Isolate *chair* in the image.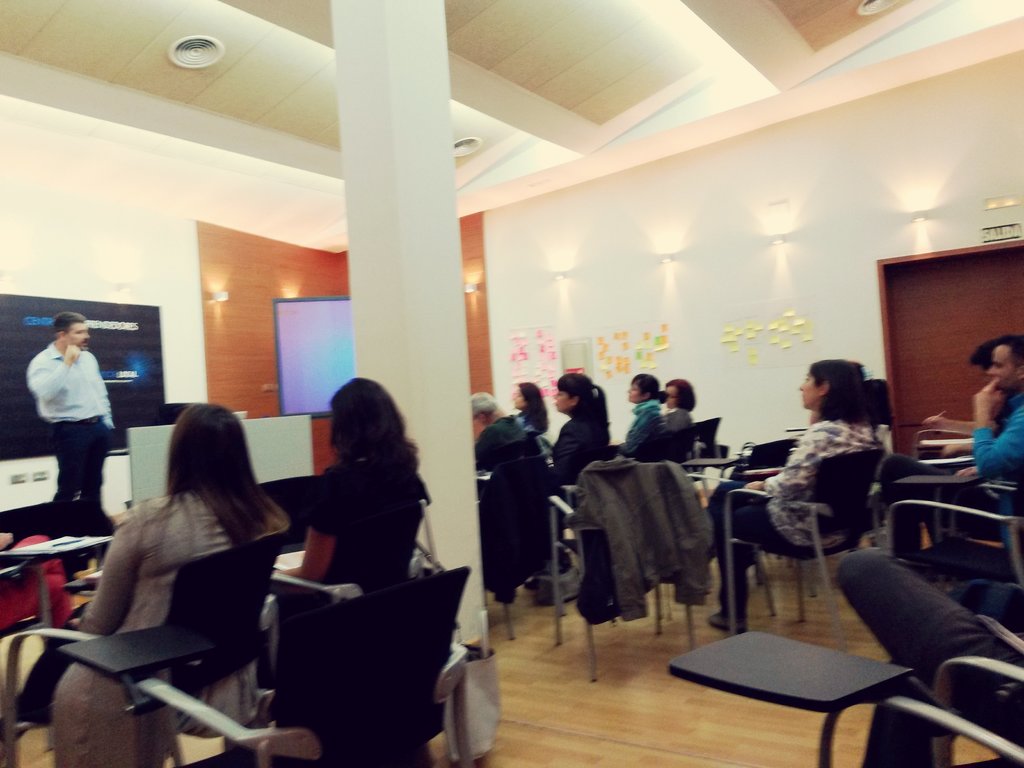
Isolated region: 548,461,697,679.
